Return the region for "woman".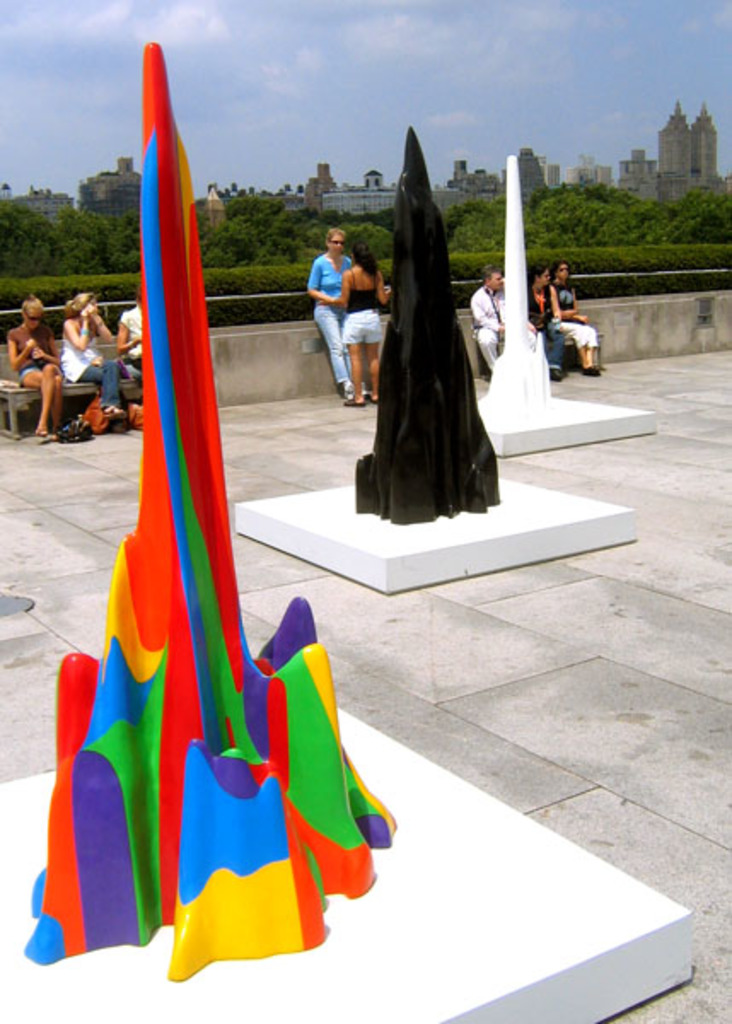
bbox=[363, 148, 498, 524].
